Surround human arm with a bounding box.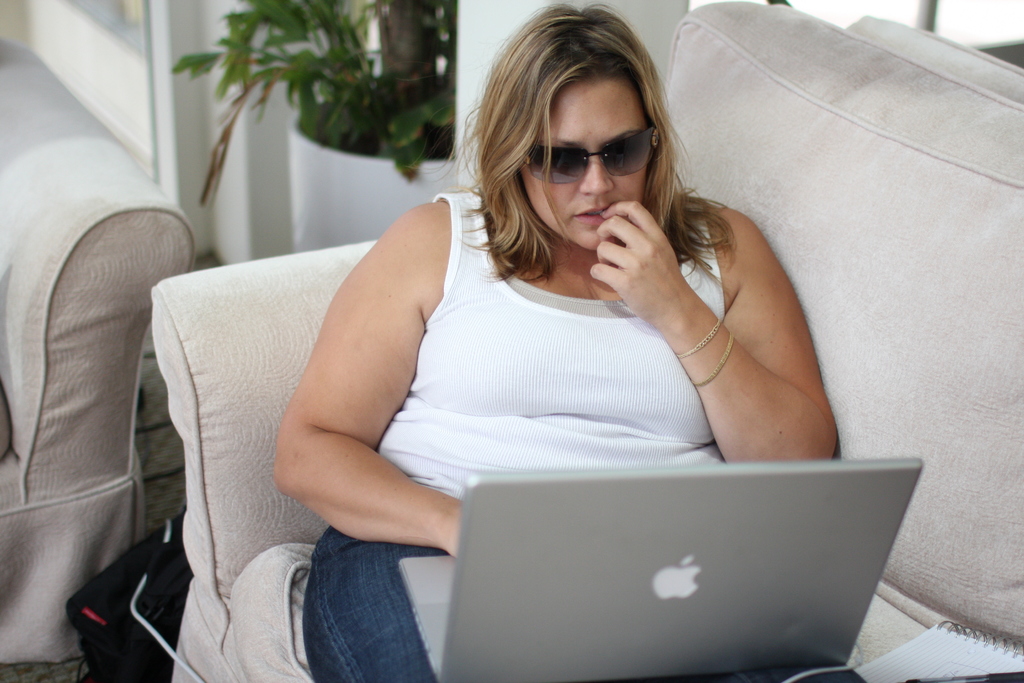
[x1=258, y1=188, x2=474, y2=566].
